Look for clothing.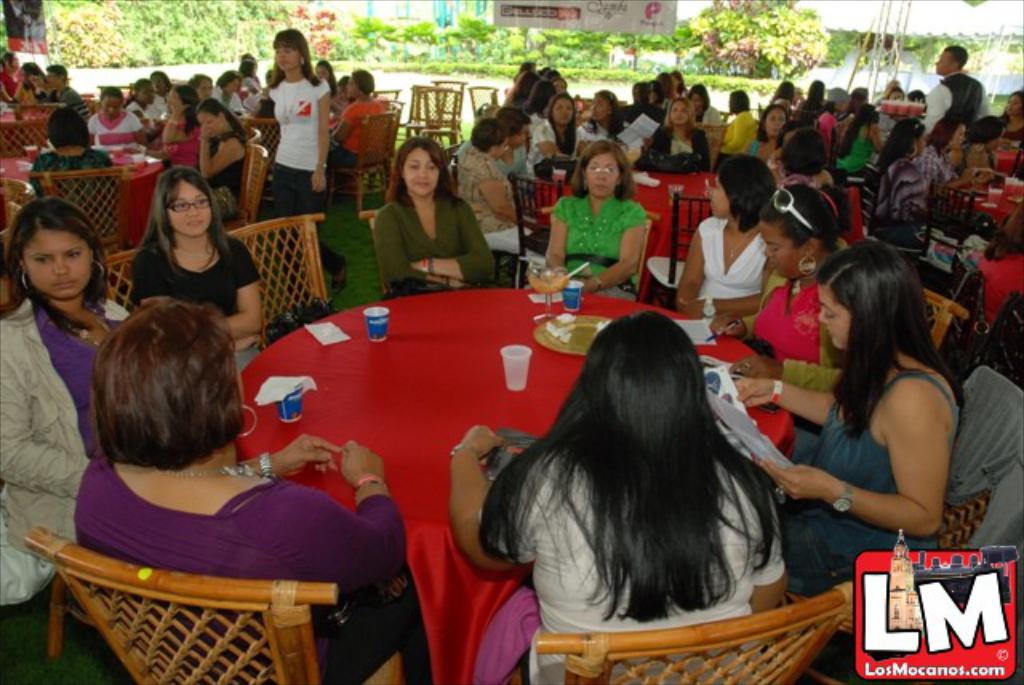
Found: 270, 70, 331, 283.
